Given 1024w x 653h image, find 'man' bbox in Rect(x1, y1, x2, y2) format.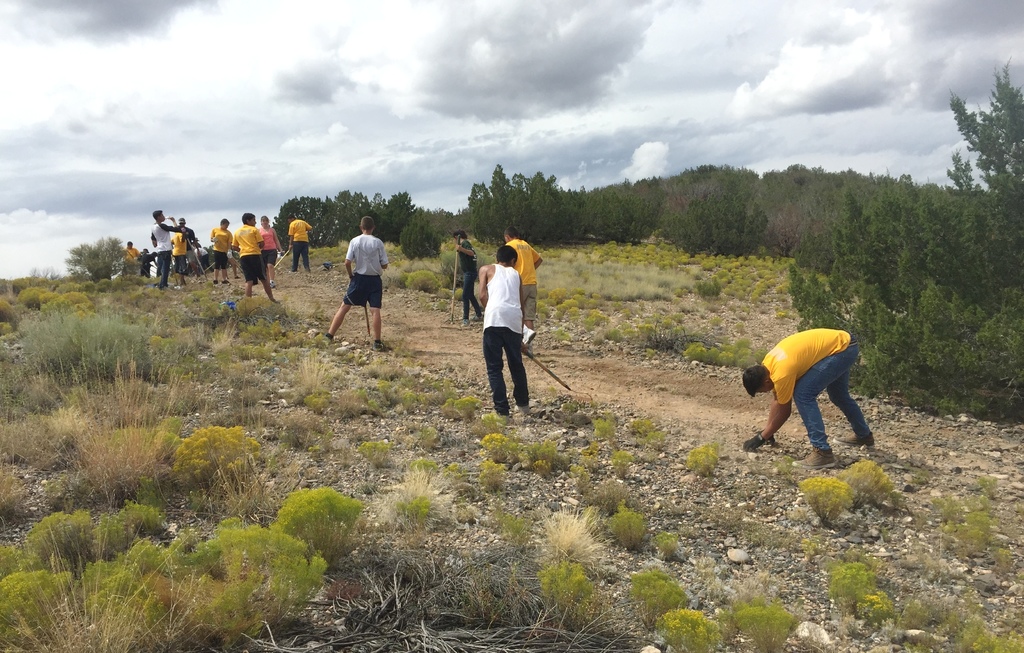
Rect(496, 225, 551, 353).
